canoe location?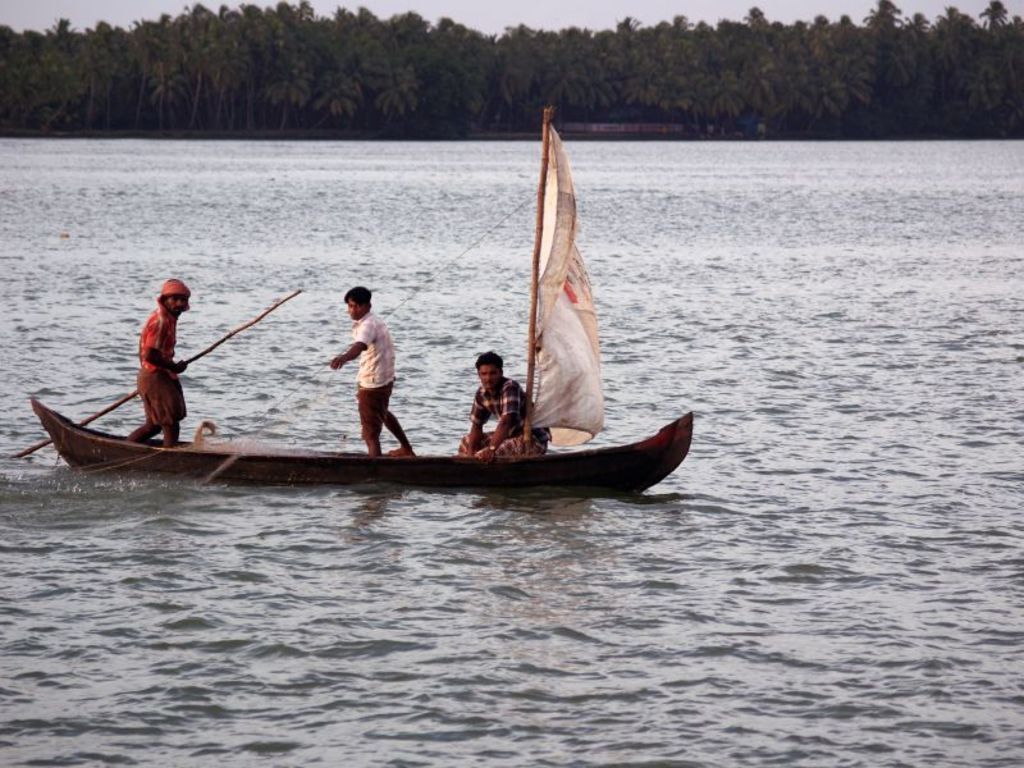
31:394:698:492
